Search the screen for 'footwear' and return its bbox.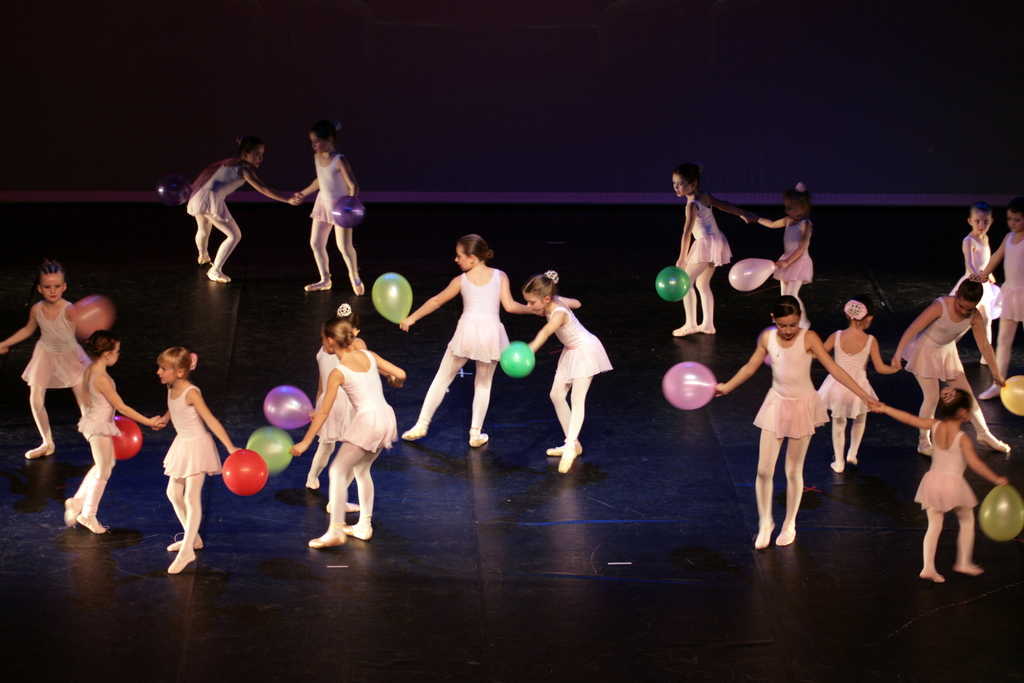
Found: [left=349, top=278, right=364, bottom=296].
